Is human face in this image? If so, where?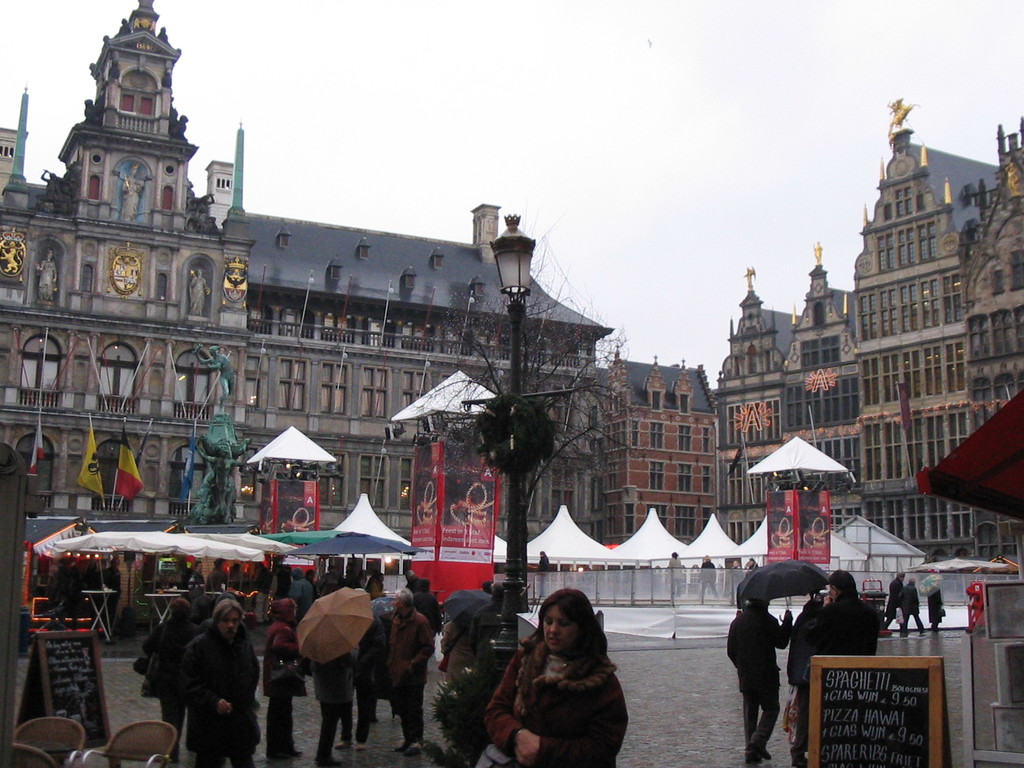
Yes, at <region>220, 606, 237, 642</region>.
